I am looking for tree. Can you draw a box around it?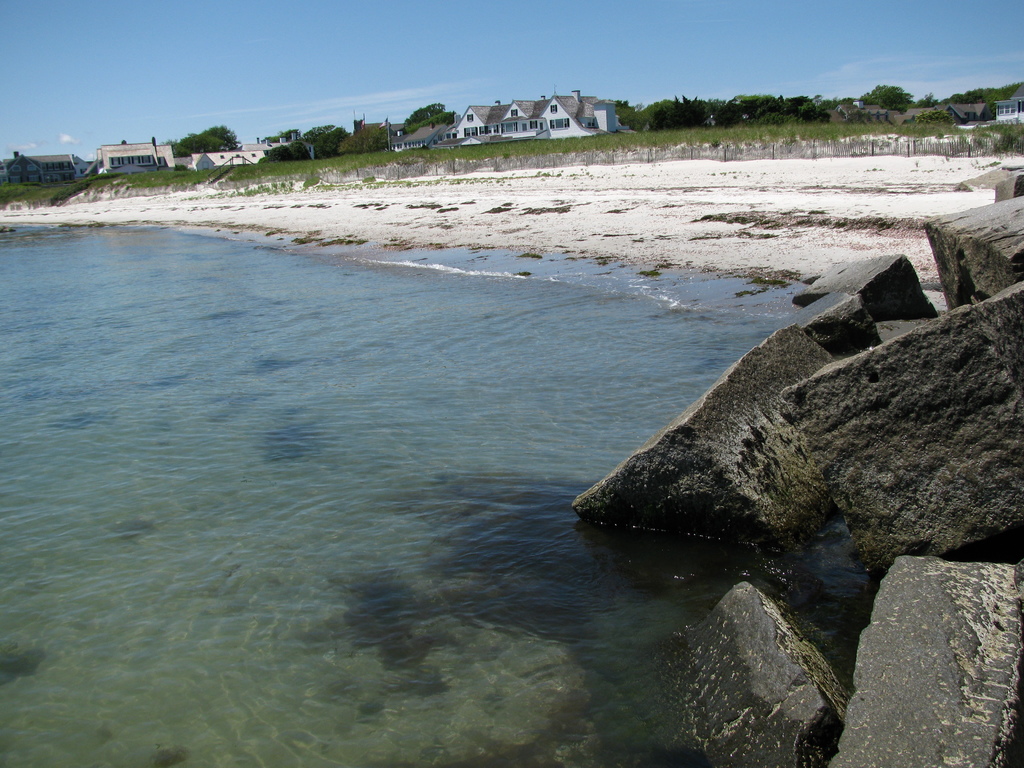
Sure, the bounding box is (610,97,631,109).
